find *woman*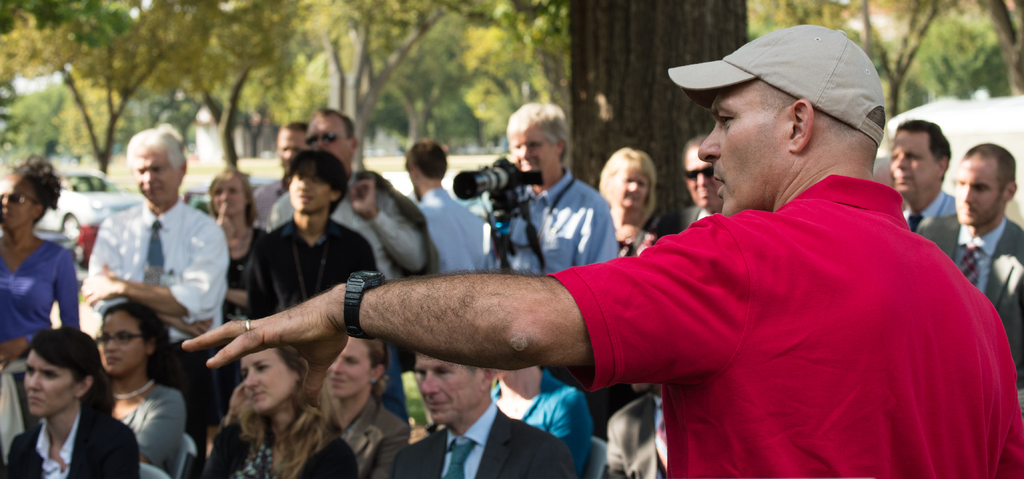
pyautogui.locateOnScreen(198, 170, 266, 343)
